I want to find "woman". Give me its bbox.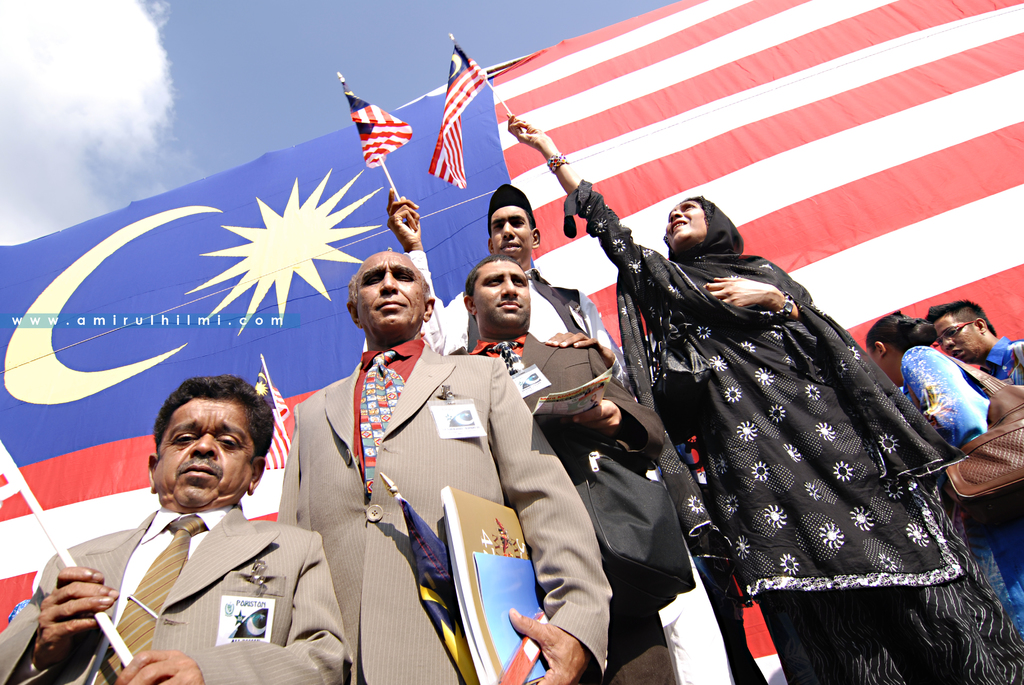
bbox=(862, 312, 1023, 637).
